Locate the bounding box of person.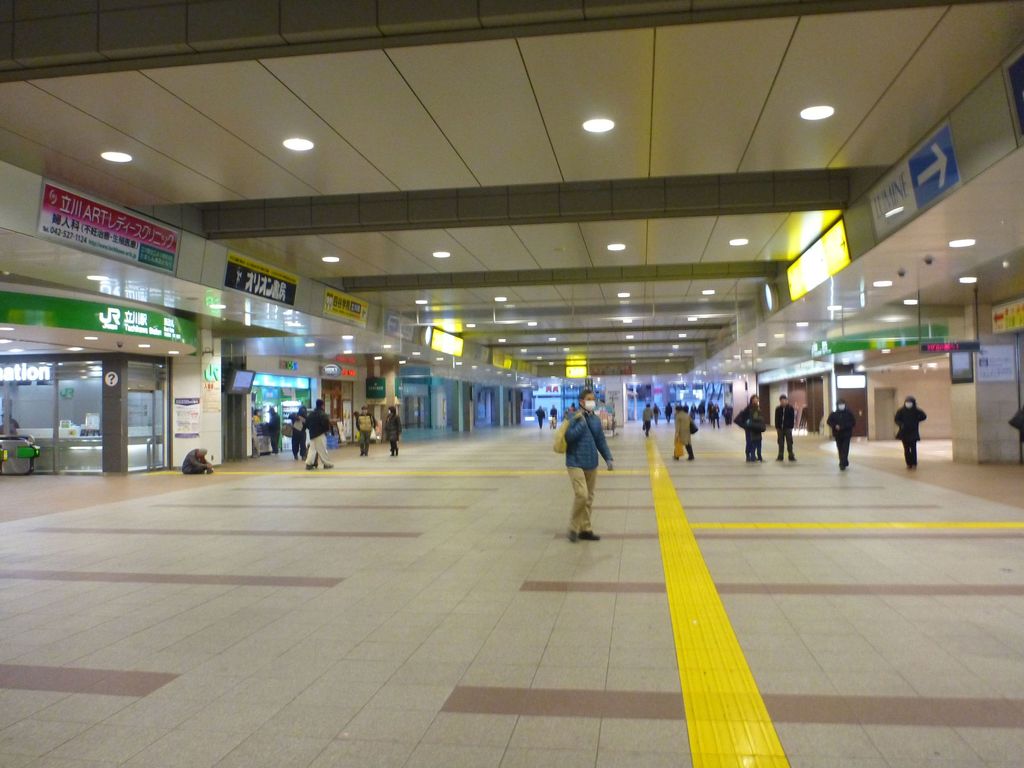
Bounding box: 767, 393, 801, 461.
